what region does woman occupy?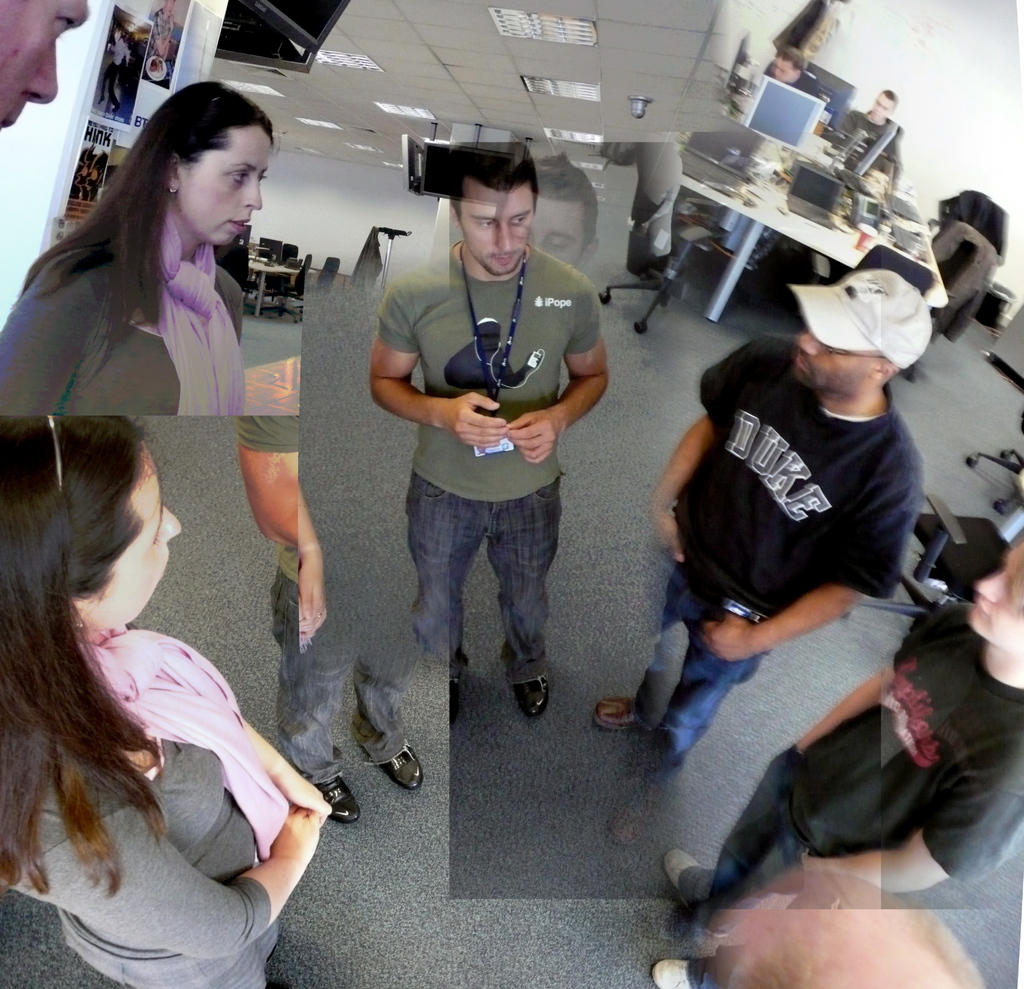
crop(150, 0, 179, 63).
